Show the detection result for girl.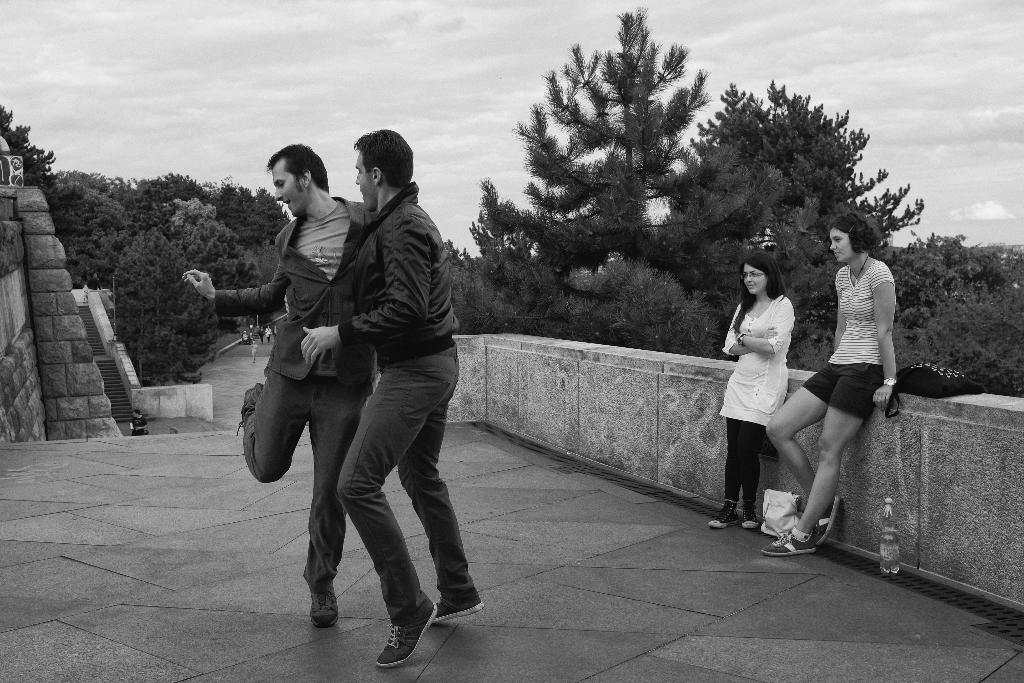
[left=761, top=211, right=898, bottom=551].
